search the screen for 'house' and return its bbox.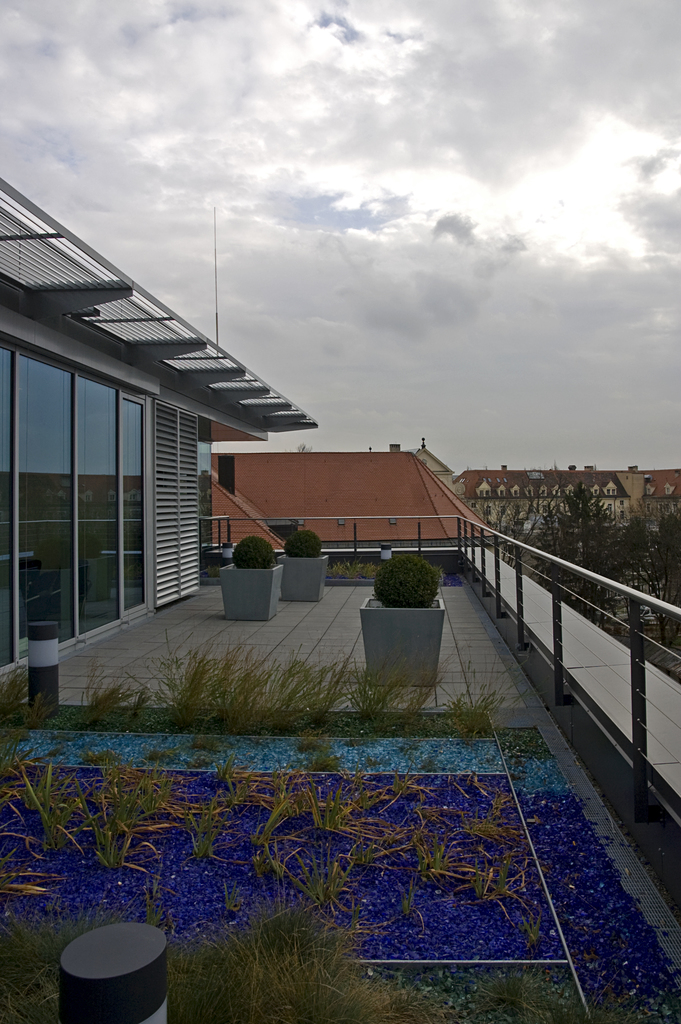
Found: {"x1": 391, "y1": 435, "x2": 459, "y2": 498}.
